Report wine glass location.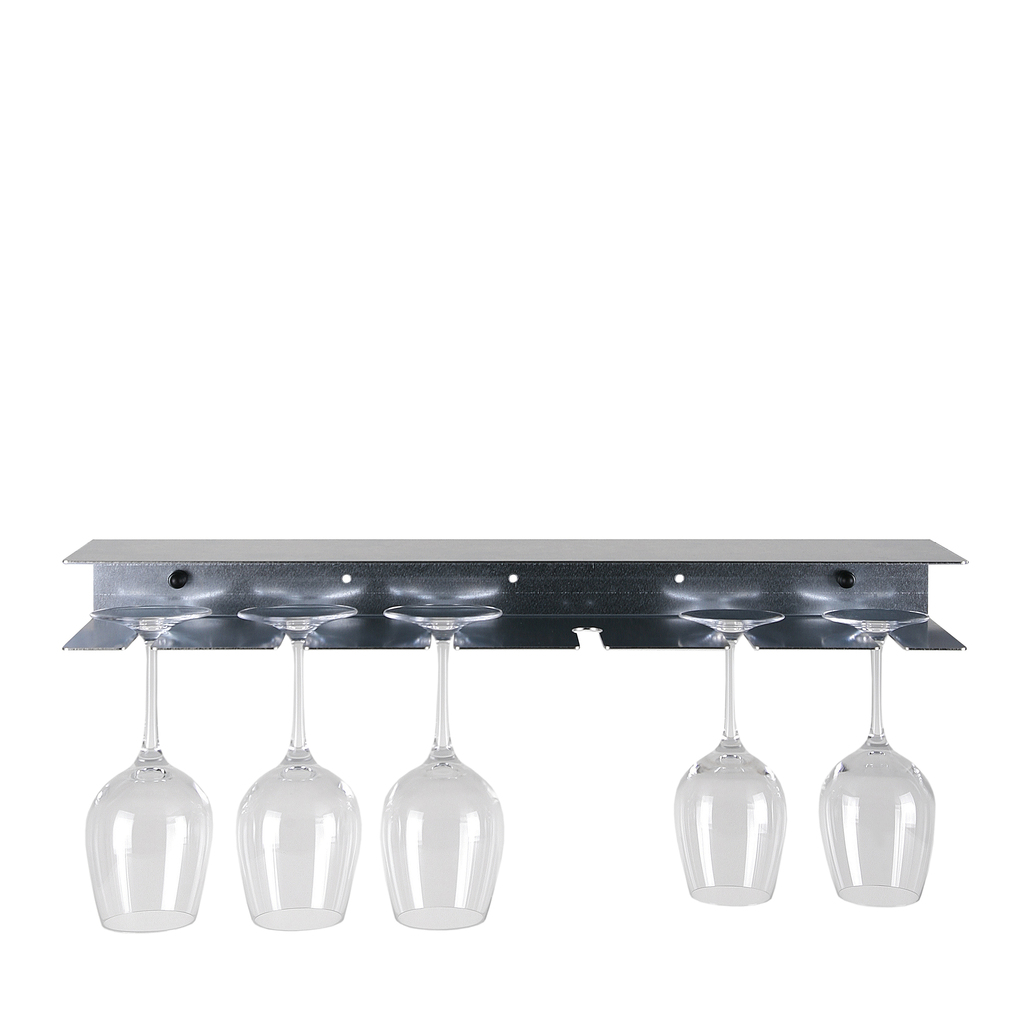
Report: bbox=(674, 609, 786, 910).
